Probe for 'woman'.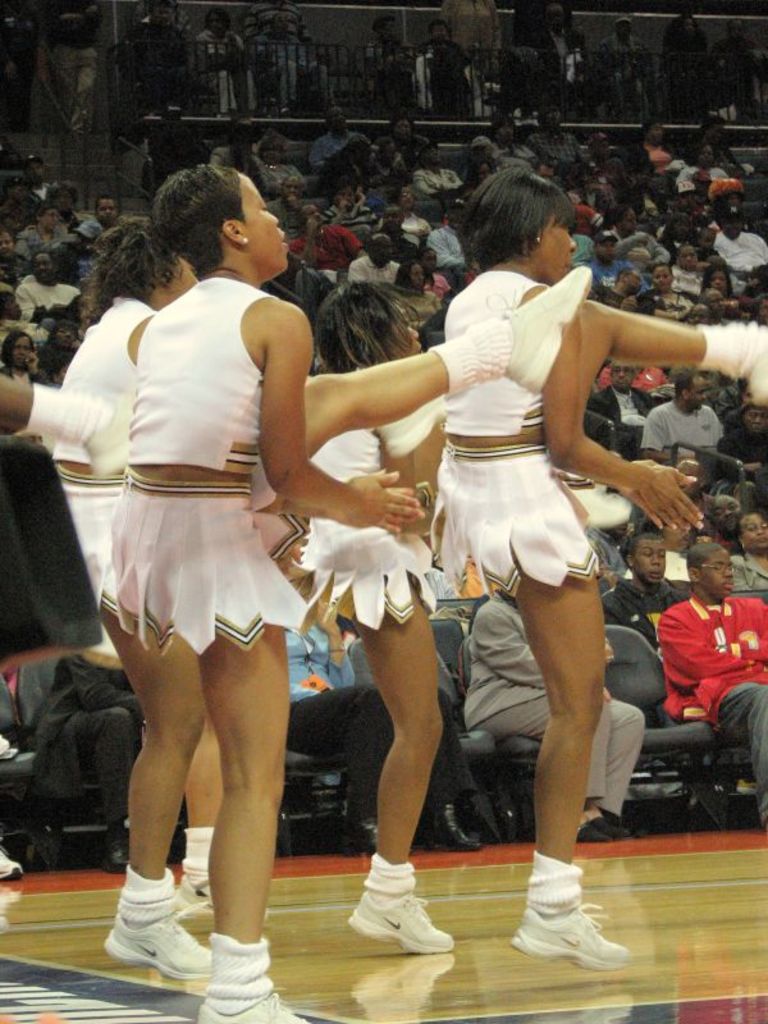
Probe result: crop(297, 289, 449, 955).
